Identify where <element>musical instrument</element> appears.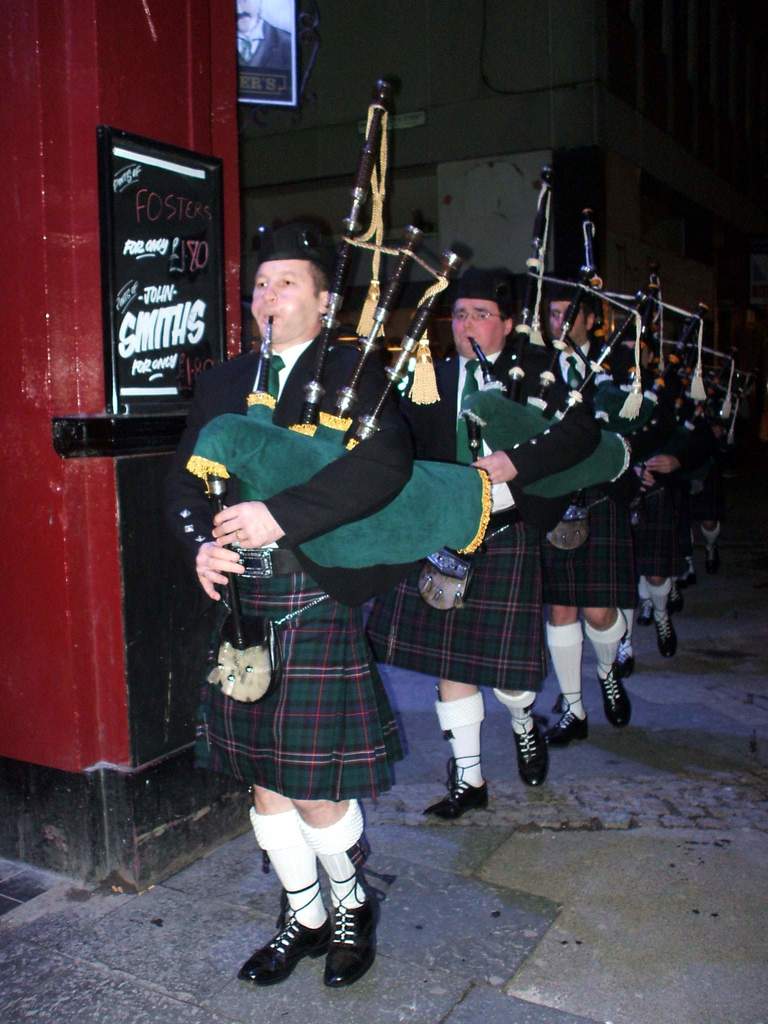
Appears at BBox(285, 102, 487, 481).
